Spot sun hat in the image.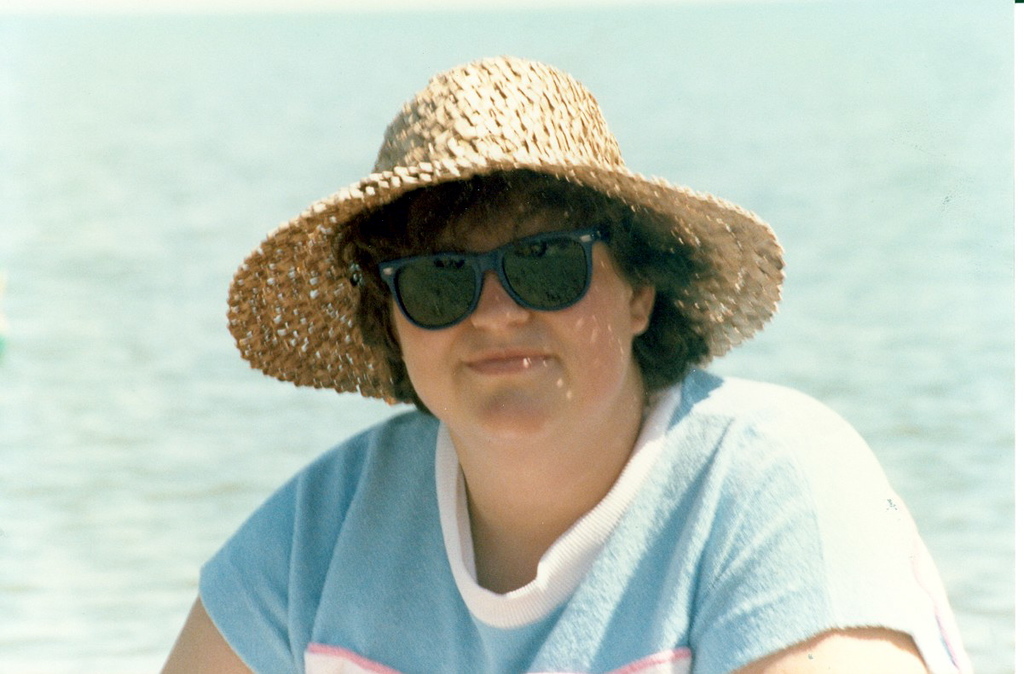
sun hat found at pyautogui.locateOnScreen(223, 49, 790, 414).
